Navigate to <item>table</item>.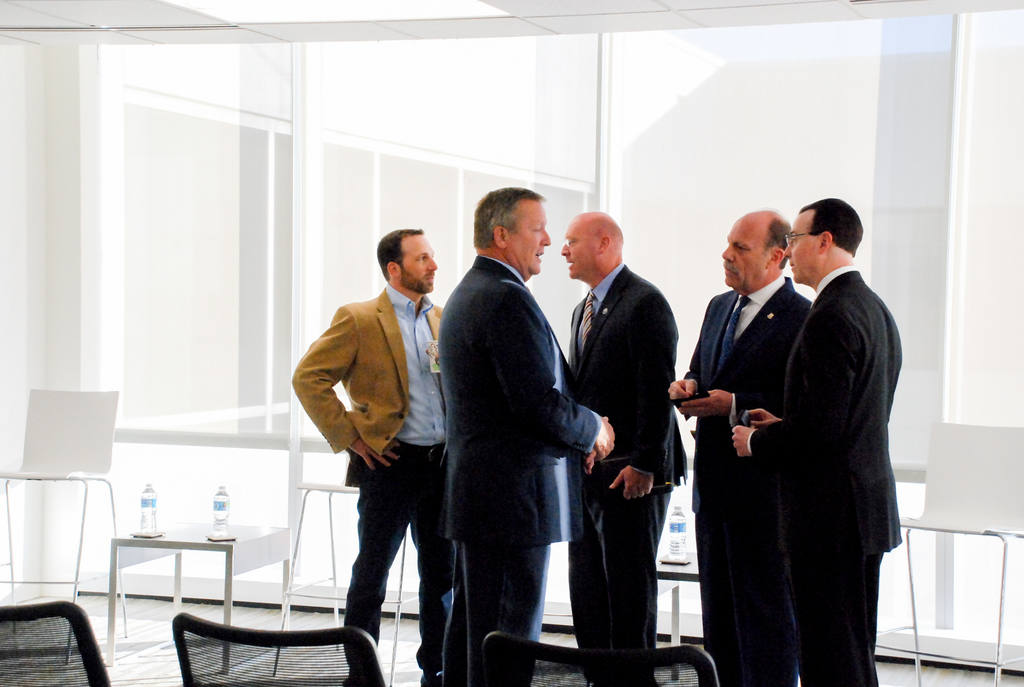
Navigation target: left=657, top=556, right=704, bottom=675.
